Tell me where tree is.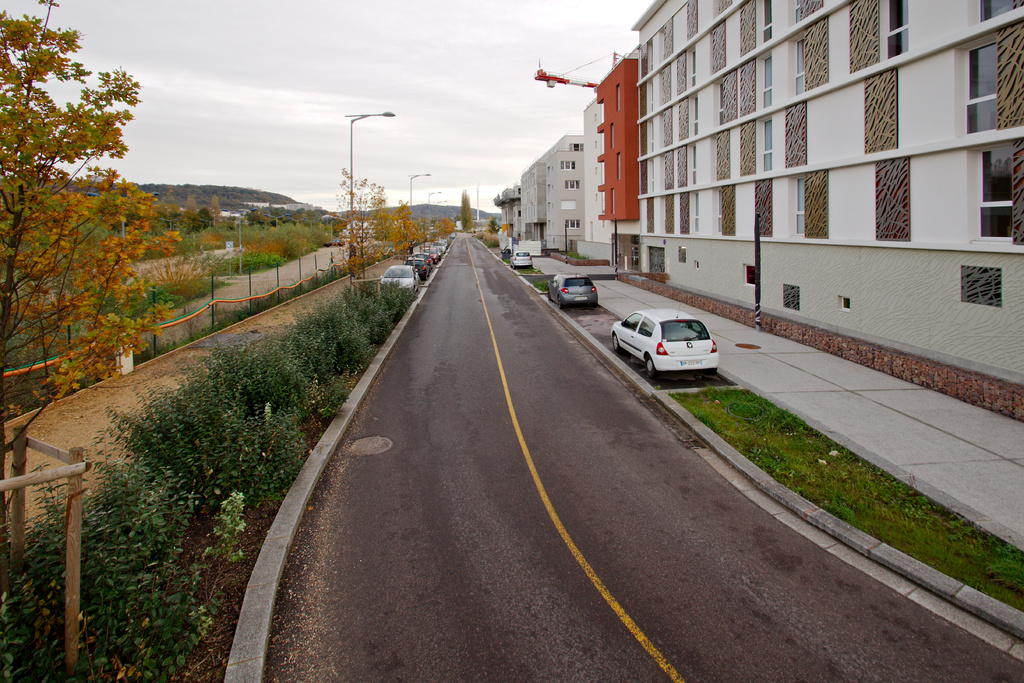
tree is at 201:193:231:225.
